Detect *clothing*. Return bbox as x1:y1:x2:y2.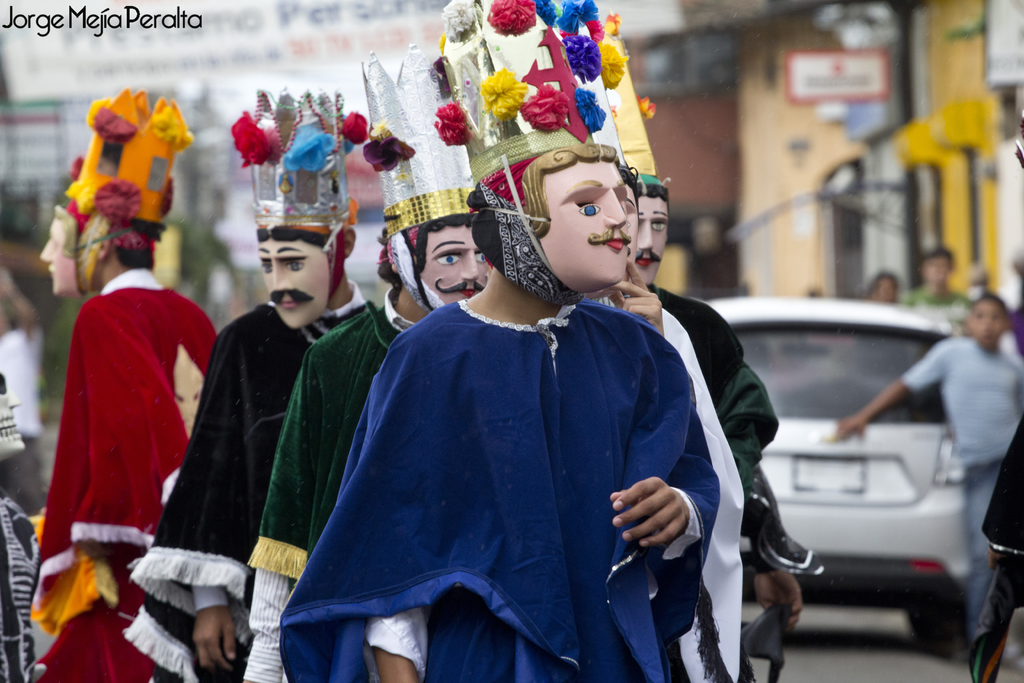
972:420:1023:557.
